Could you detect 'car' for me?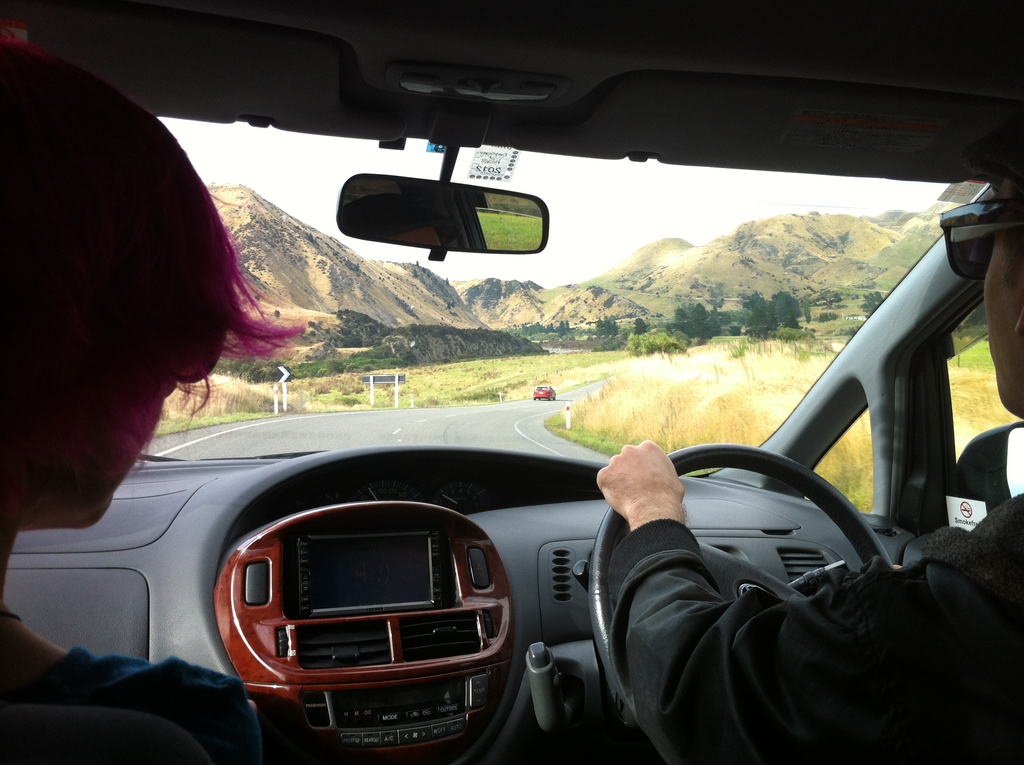
Detection result: [532,383,558,399].
